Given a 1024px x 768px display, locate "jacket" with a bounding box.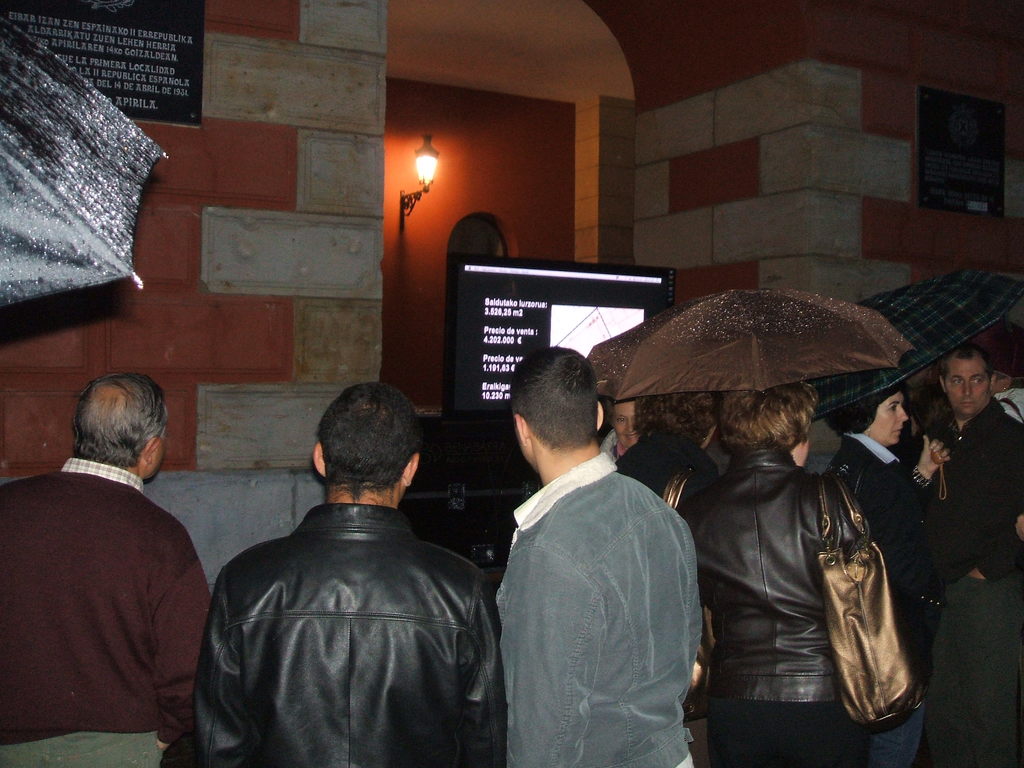
Located: 829/436/948/630.
